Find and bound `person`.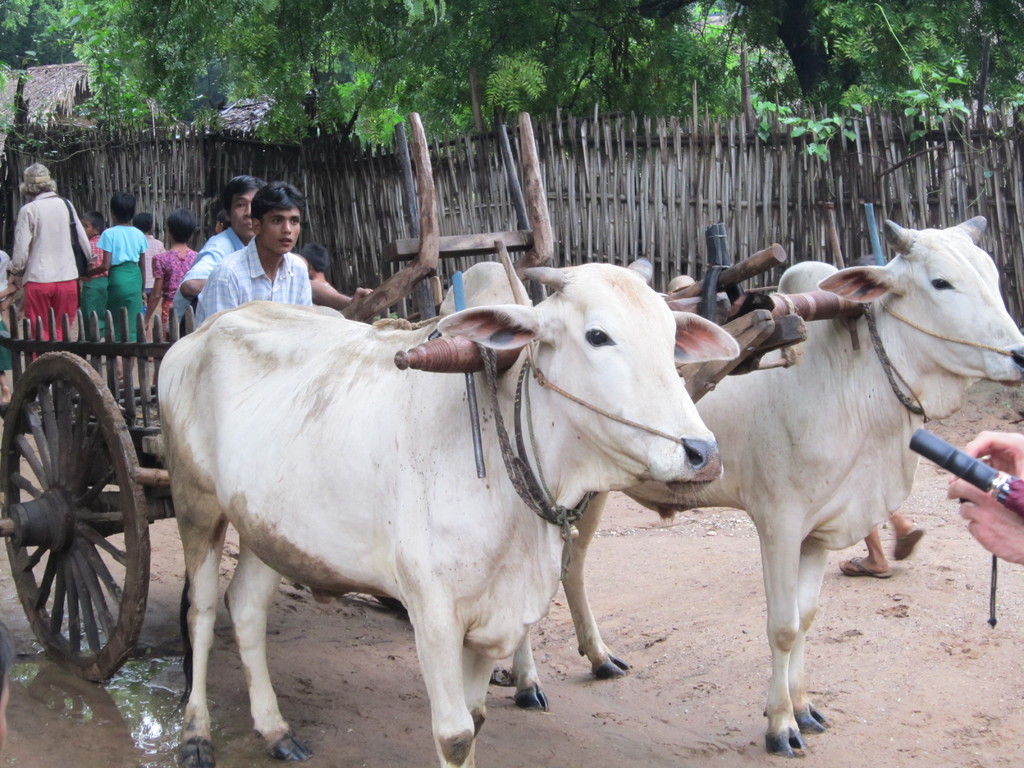
Bound: box=[198, 180, 312, 324].
